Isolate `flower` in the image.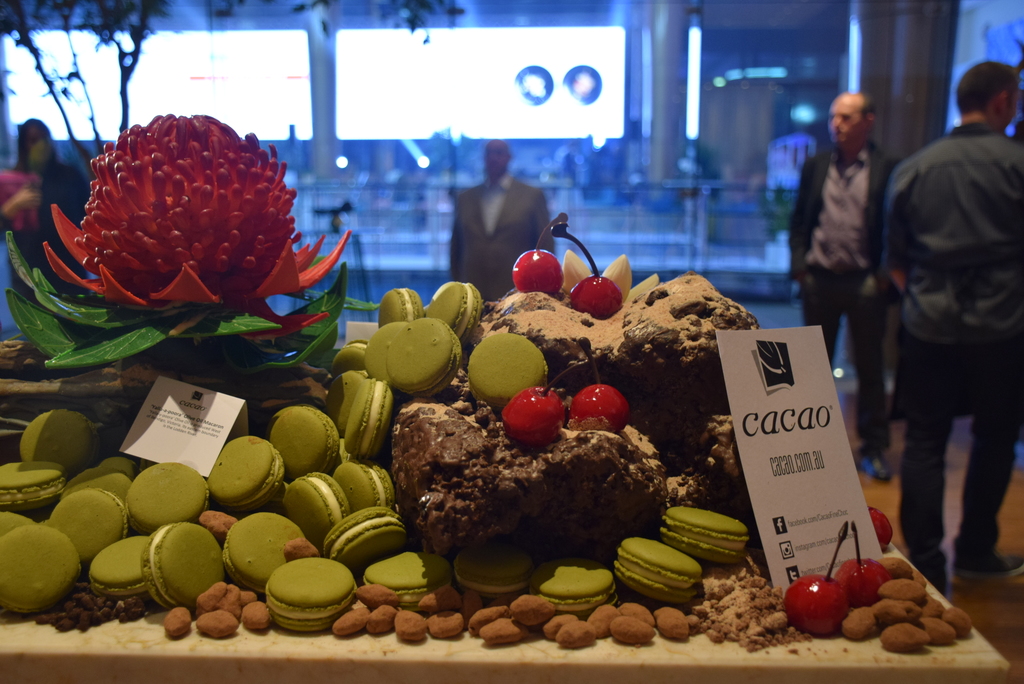
Isolated region: (0,113,375,382).
